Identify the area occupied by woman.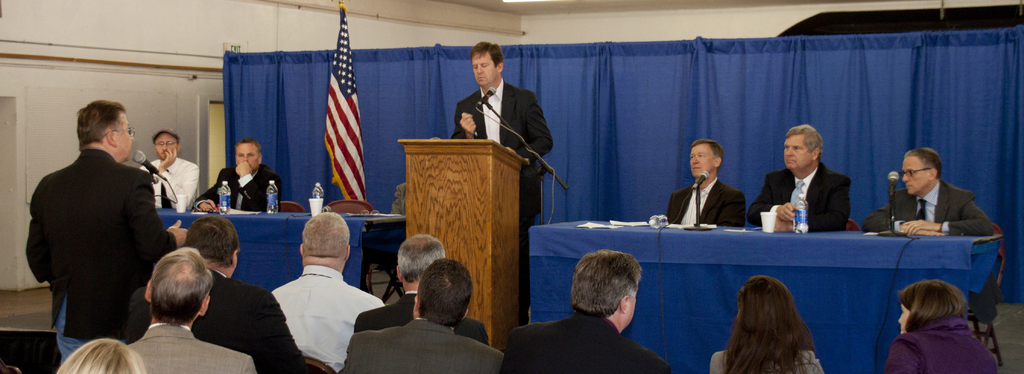
Area: 712 276 842 372.
